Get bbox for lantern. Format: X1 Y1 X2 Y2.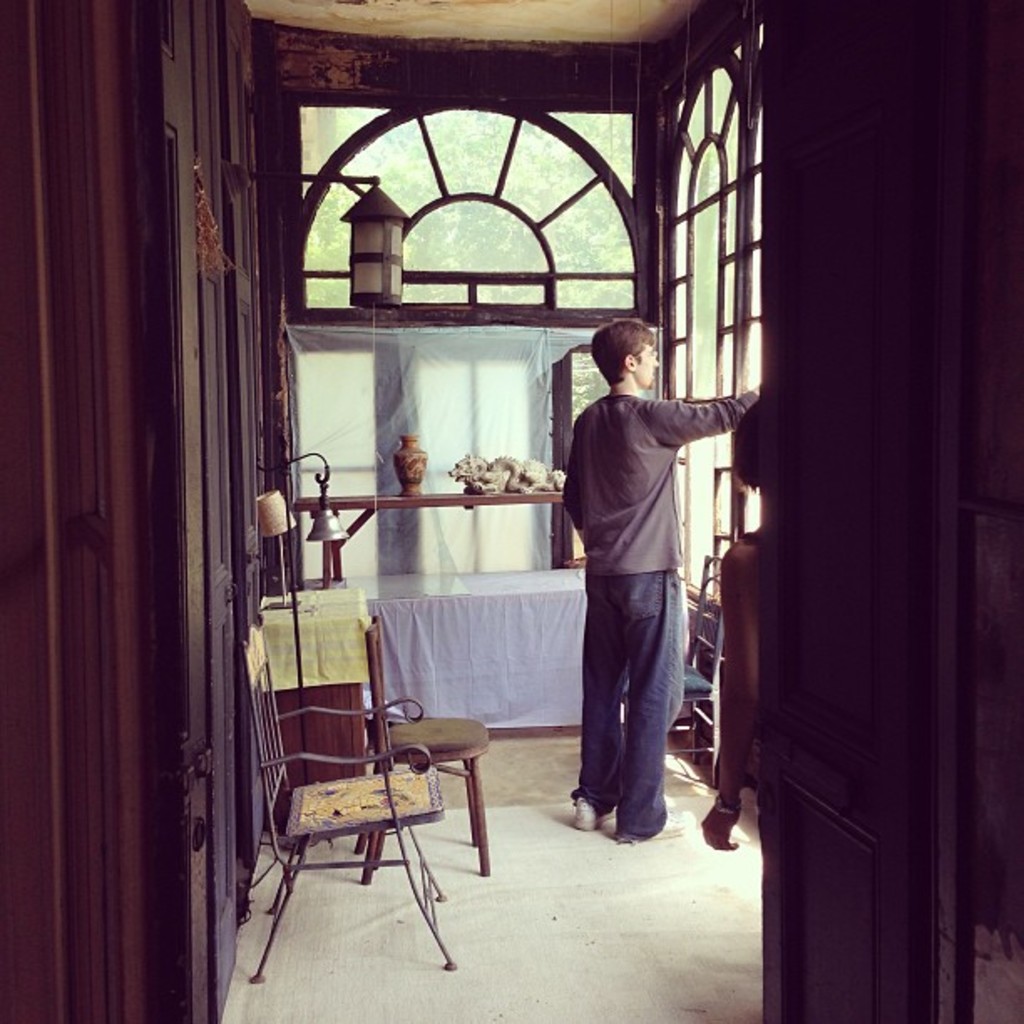
343 184 408 310.
